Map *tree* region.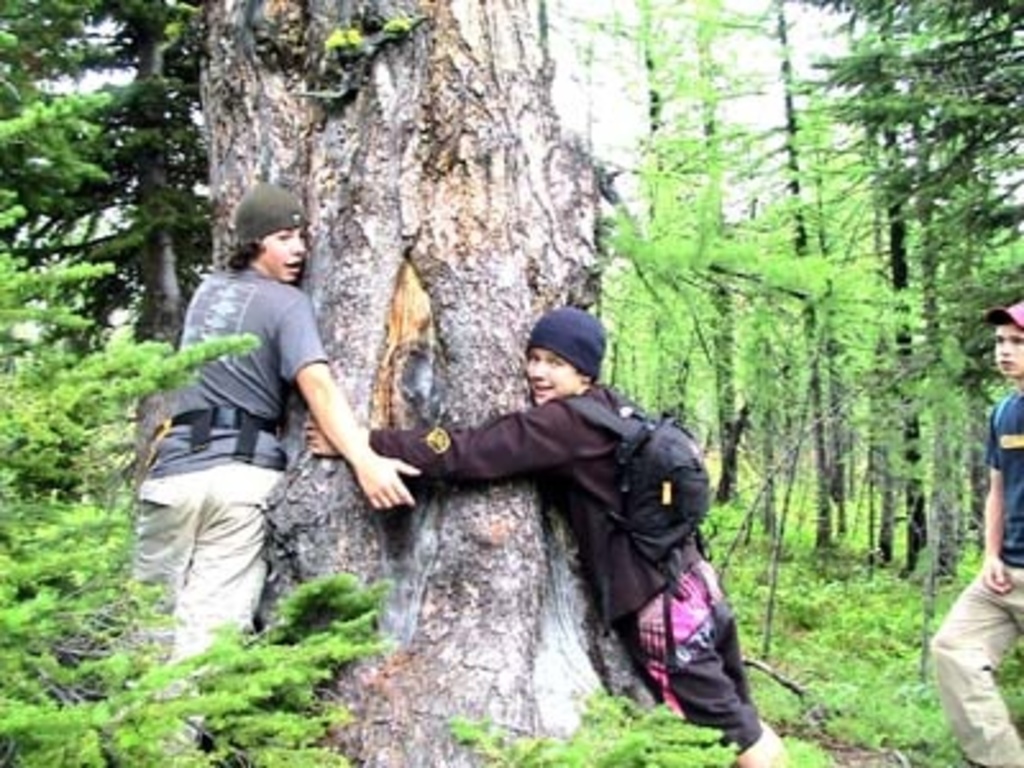
Mapped to bbox(205, 0, 668, 765).
